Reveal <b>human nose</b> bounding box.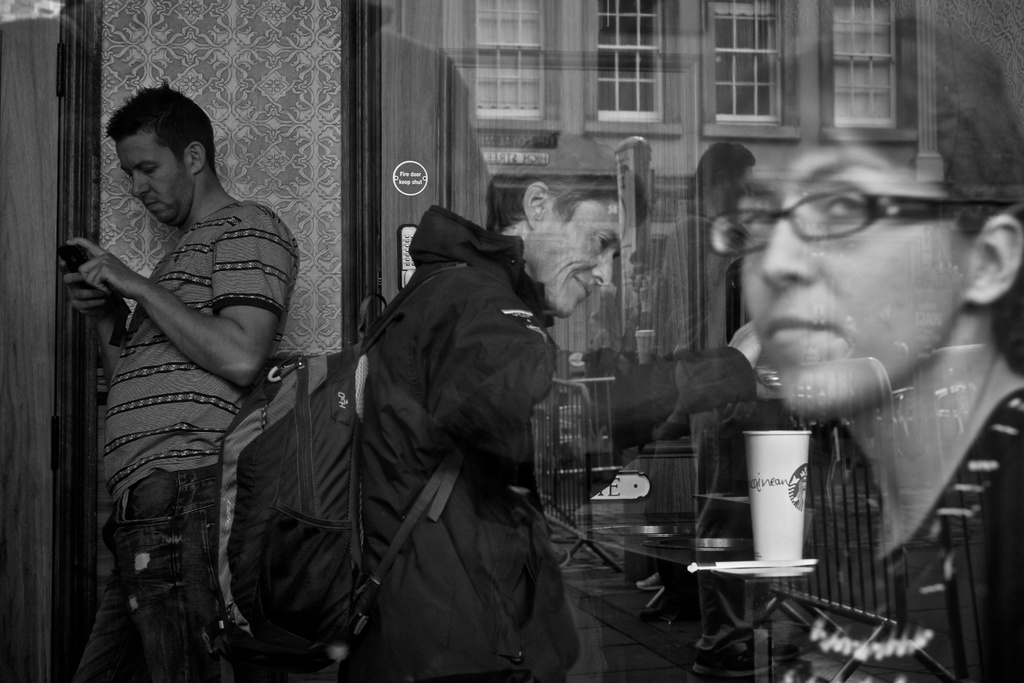
Revealed: (760,192,819,293).
